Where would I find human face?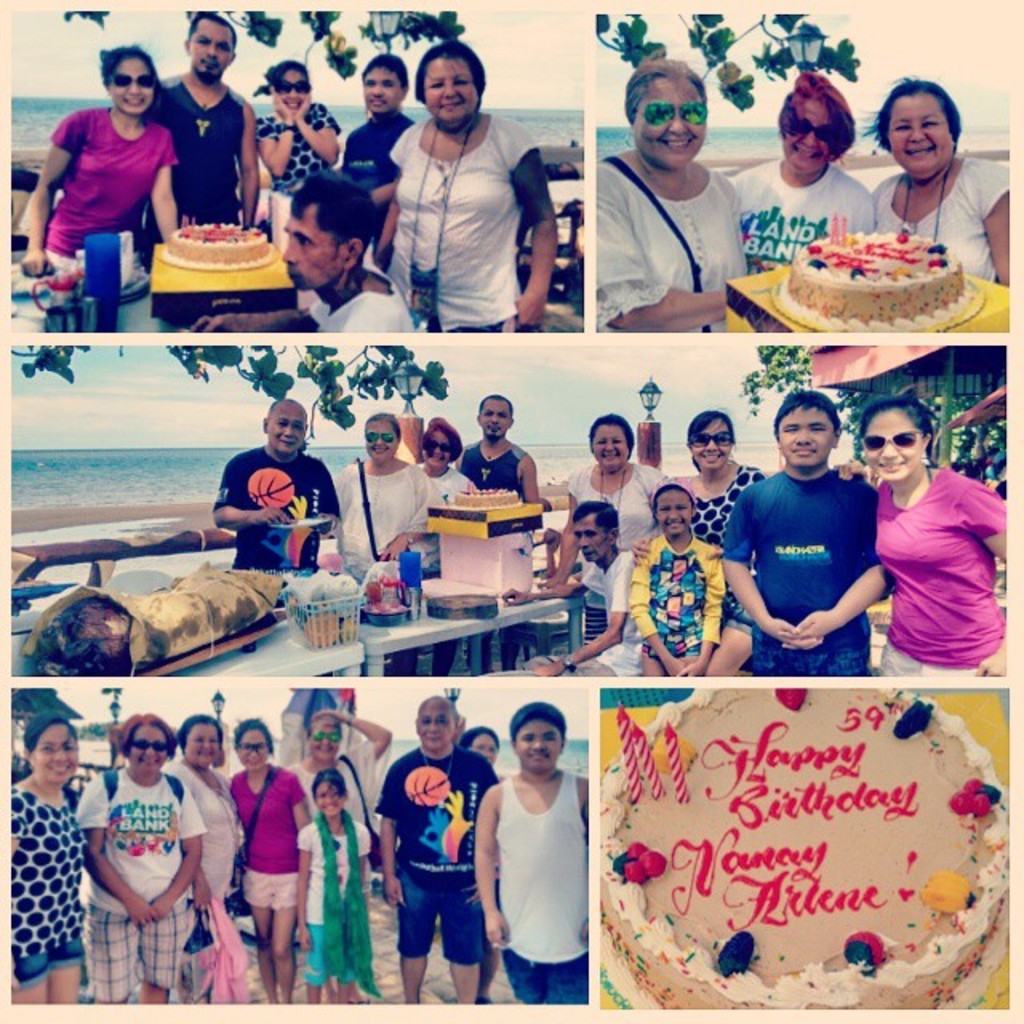
At box(360, 69, 400, 114).
